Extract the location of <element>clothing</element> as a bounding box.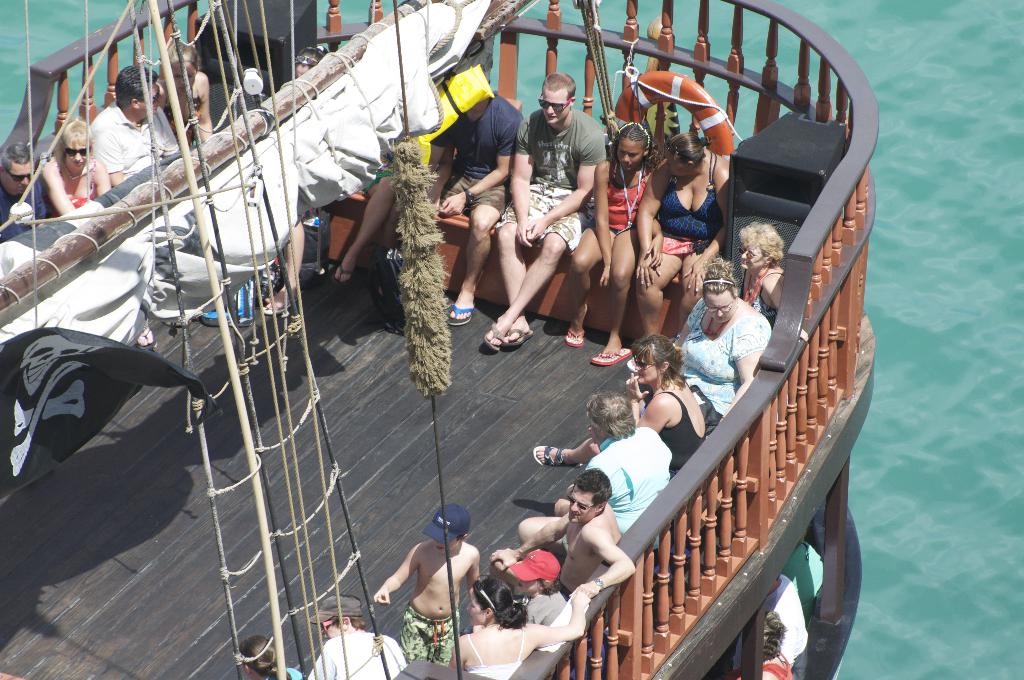
Rect(516, 105, 604, 184).
